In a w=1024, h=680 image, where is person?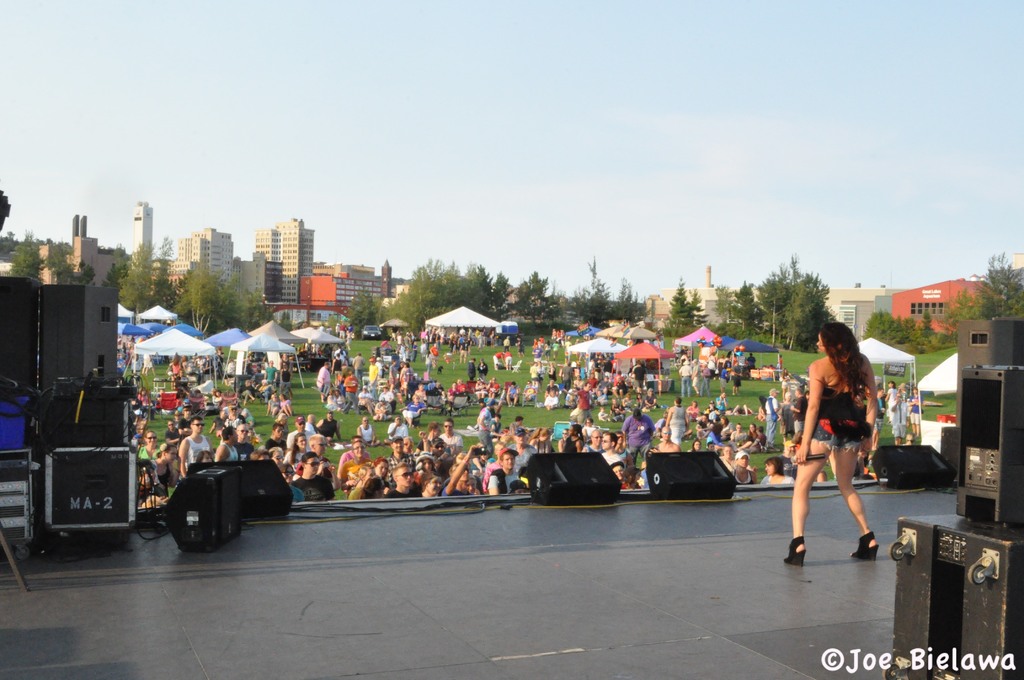
l=515, t=334, r=525, b=357.
